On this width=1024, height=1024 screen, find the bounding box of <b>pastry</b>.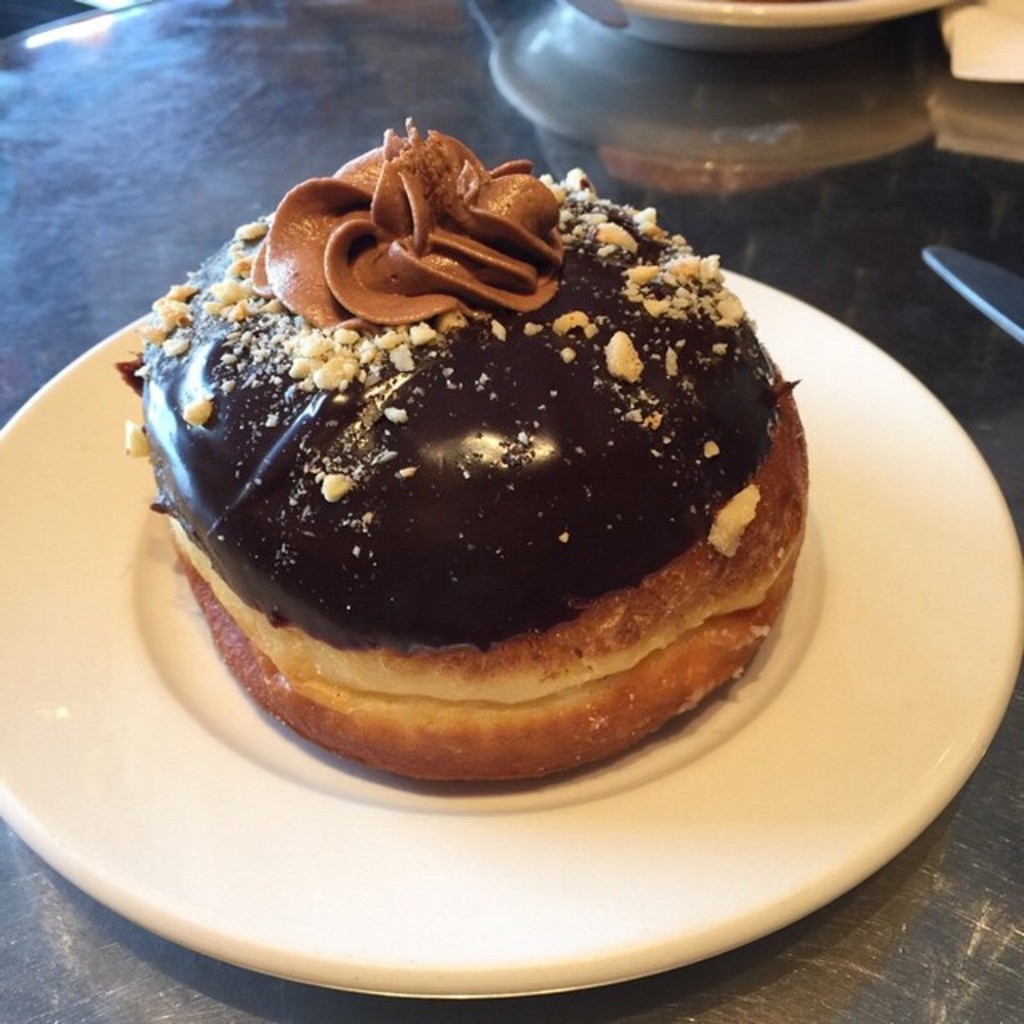
Bounding box: [141,150,819,750].
